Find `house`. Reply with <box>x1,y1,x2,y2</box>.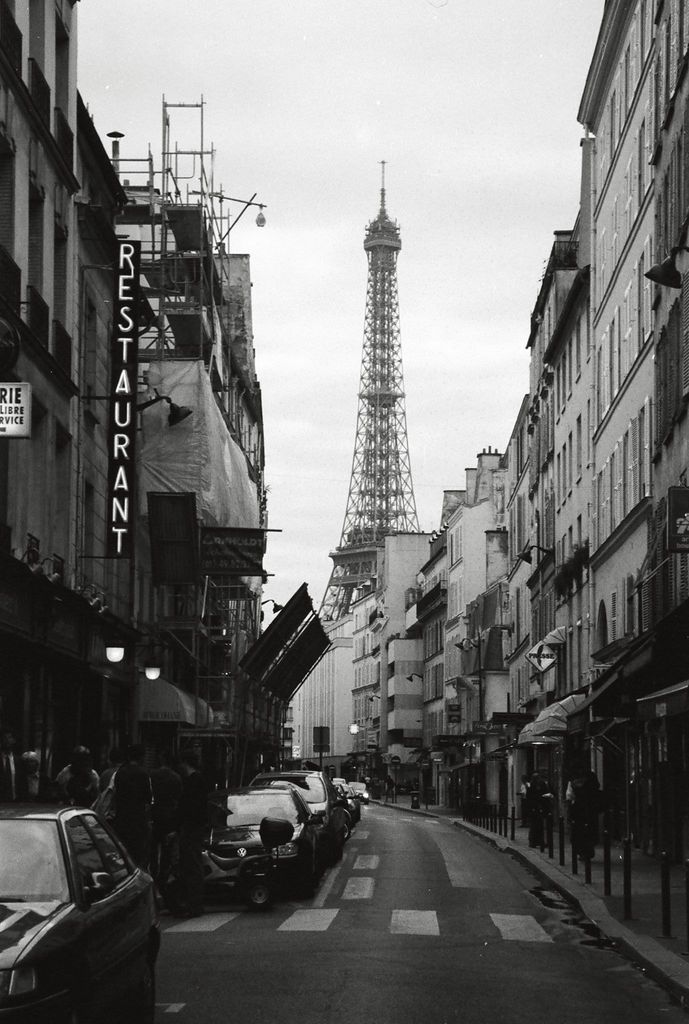
<box>133,187,293,841</box>.
